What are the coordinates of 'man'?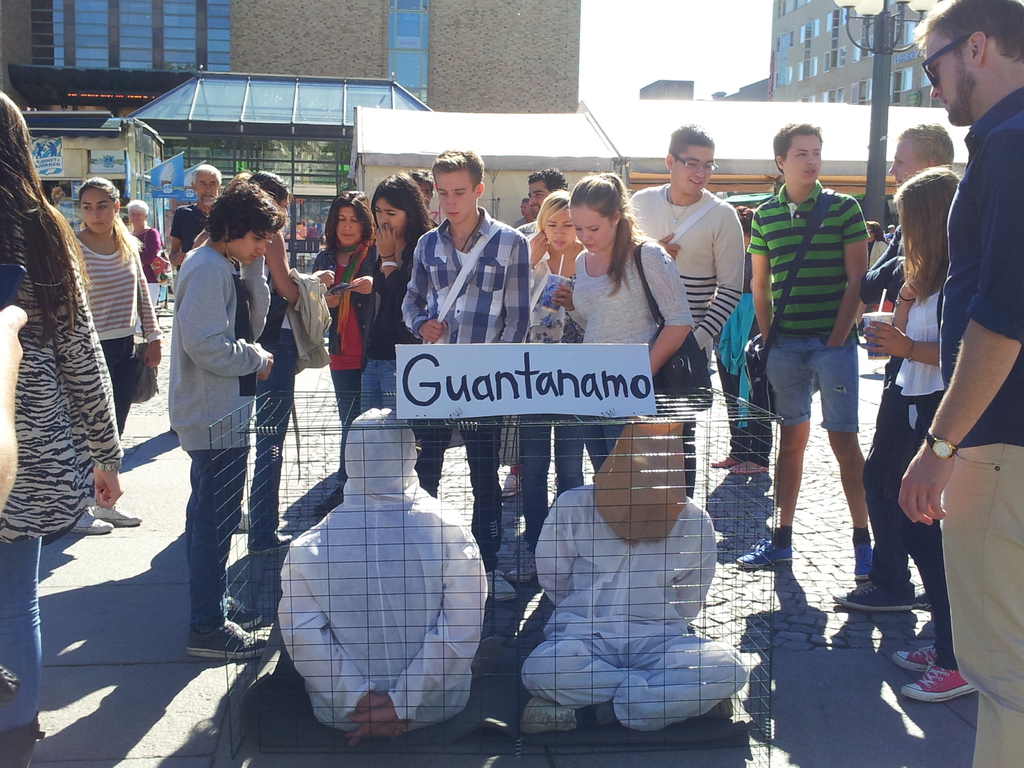
<box>630,121,743,382</box>.
